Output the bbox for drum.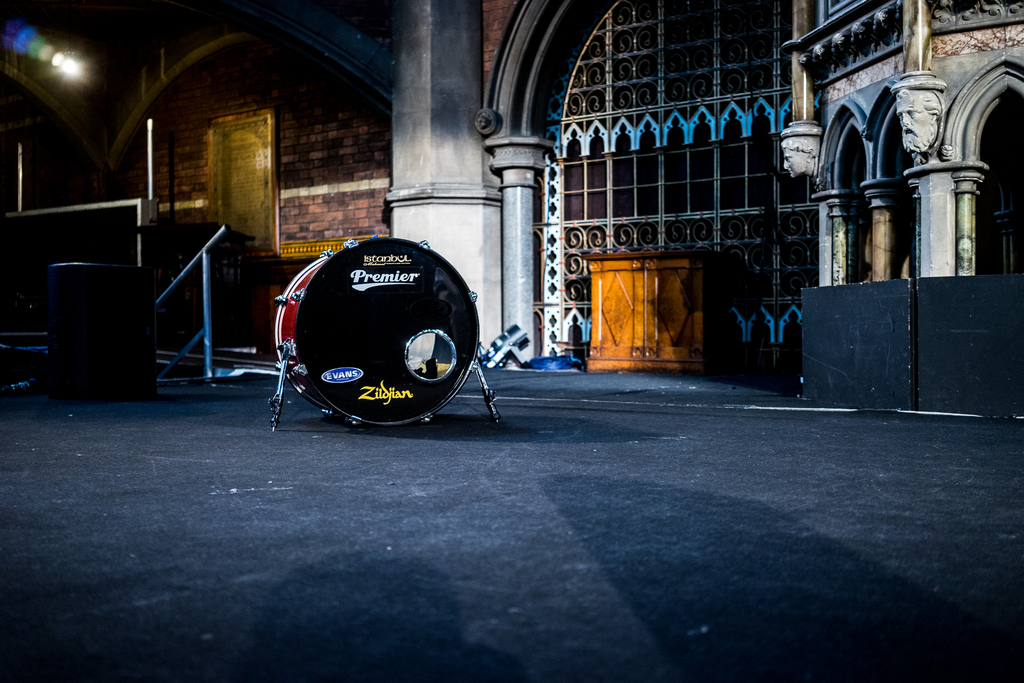
[left=275, top=235, right=477, bottom=427].
